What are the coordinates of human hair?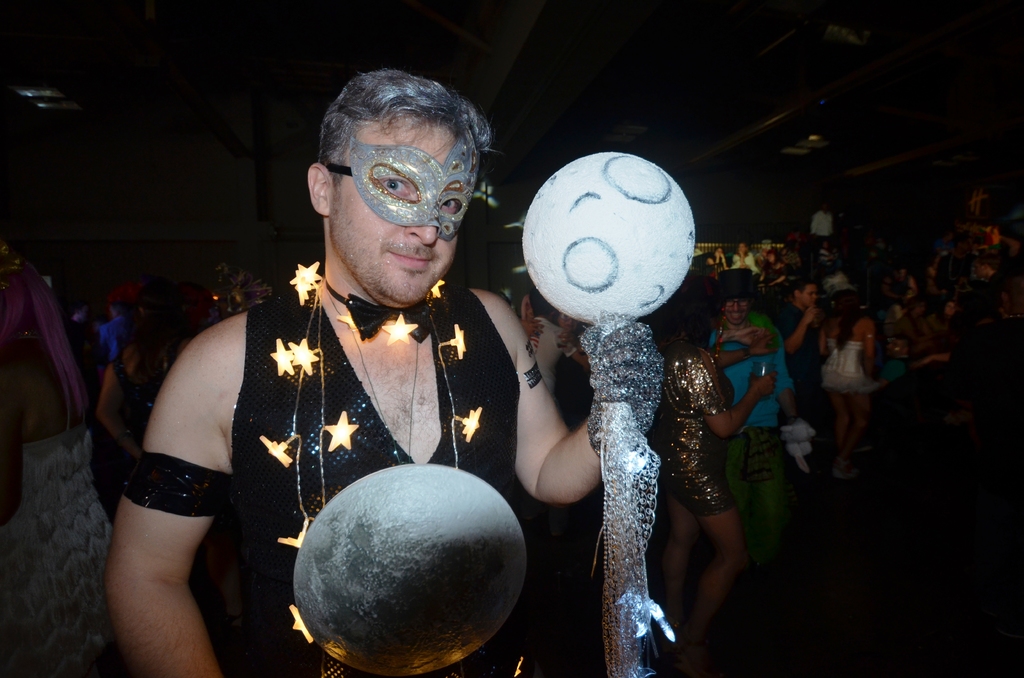
{"x1": 328, "y1": 78, "x2": 470, "y2": 180}.
